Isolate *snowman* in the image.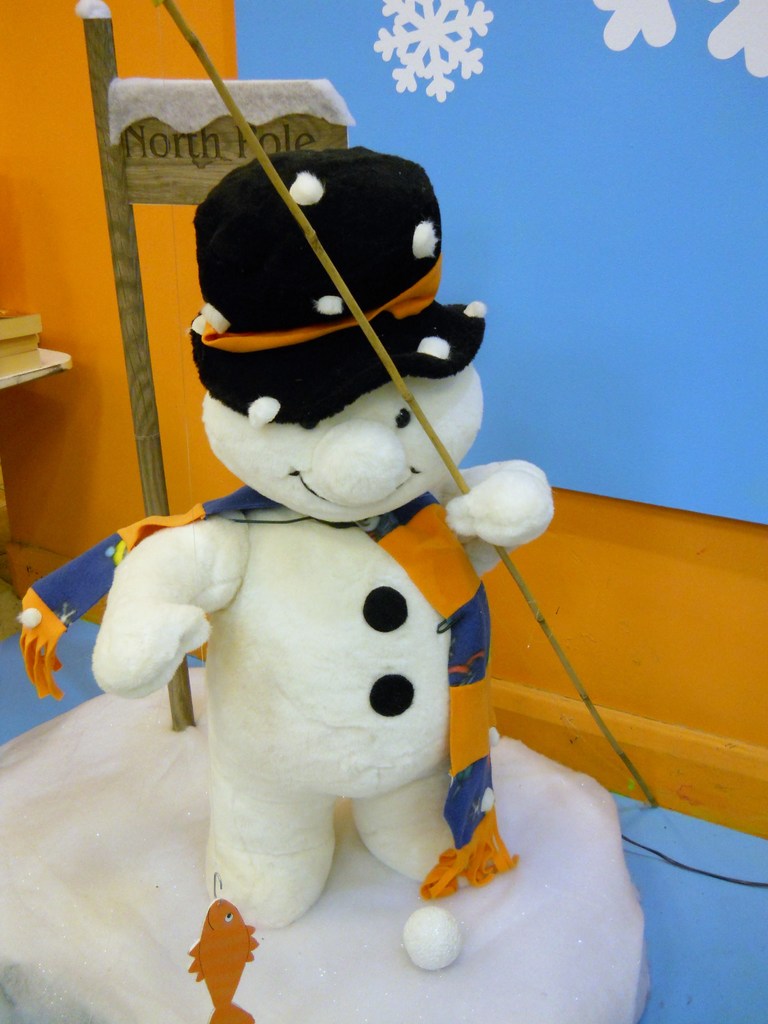
Isolated region: 14,148,557,930.
